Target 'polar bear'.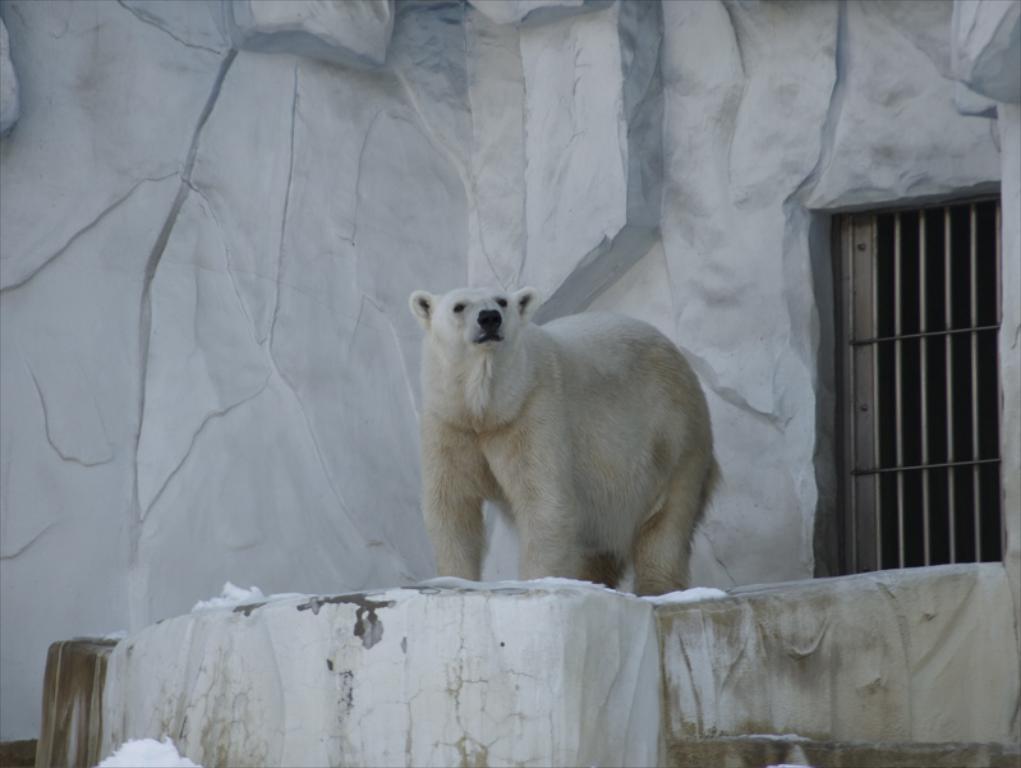
Target region: {"left": 408, "top": 289, "right": 722, "bottom": 599}.
